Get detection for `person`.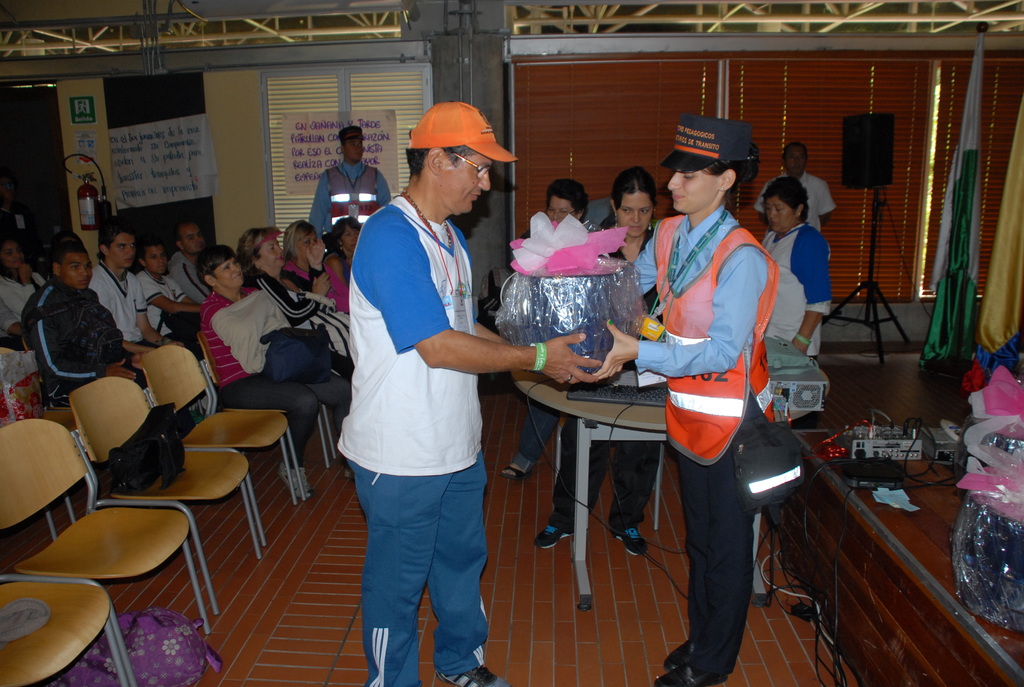
Detection: locate(15, 232, 132, 406).
